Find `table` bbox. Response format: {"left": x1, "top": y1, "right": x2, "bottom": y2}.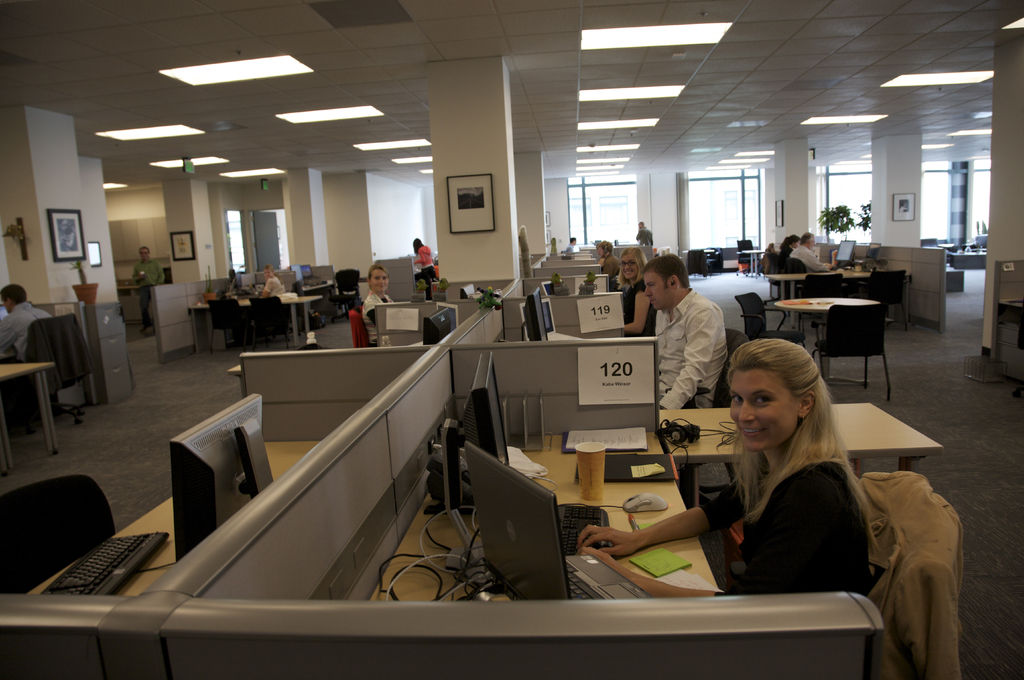
{"left": 0, "top": 360, "right": 57, "bottom": 479}.
